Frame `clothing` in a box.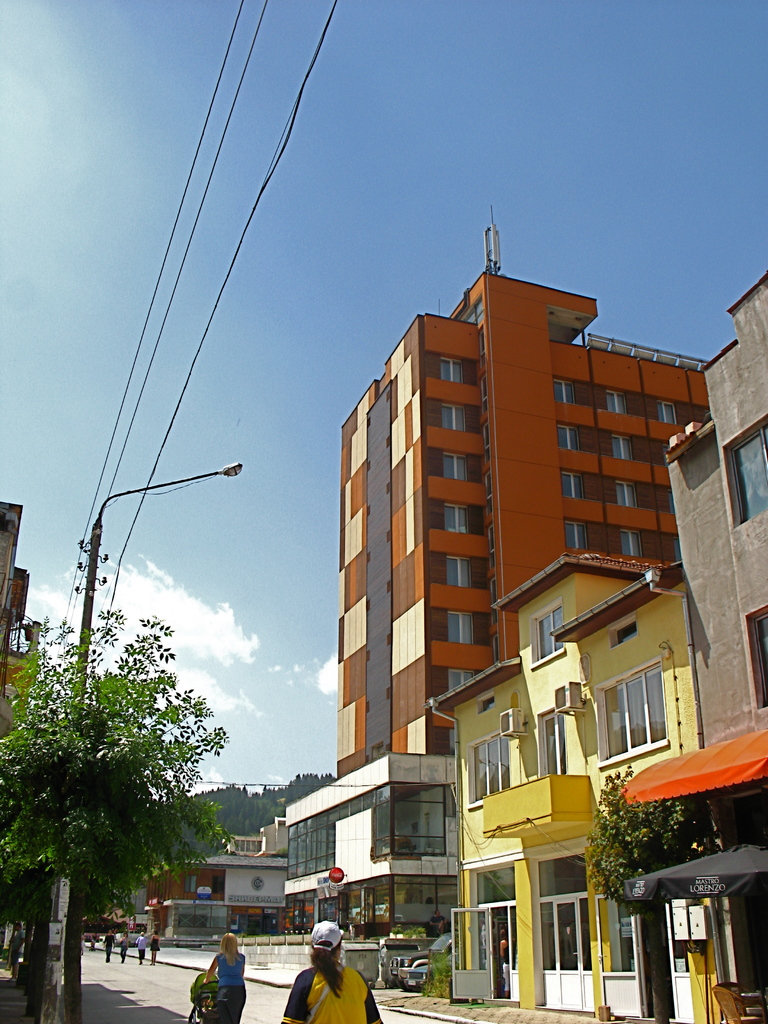
[left=296, top=935, right=371, bottom=1023].
